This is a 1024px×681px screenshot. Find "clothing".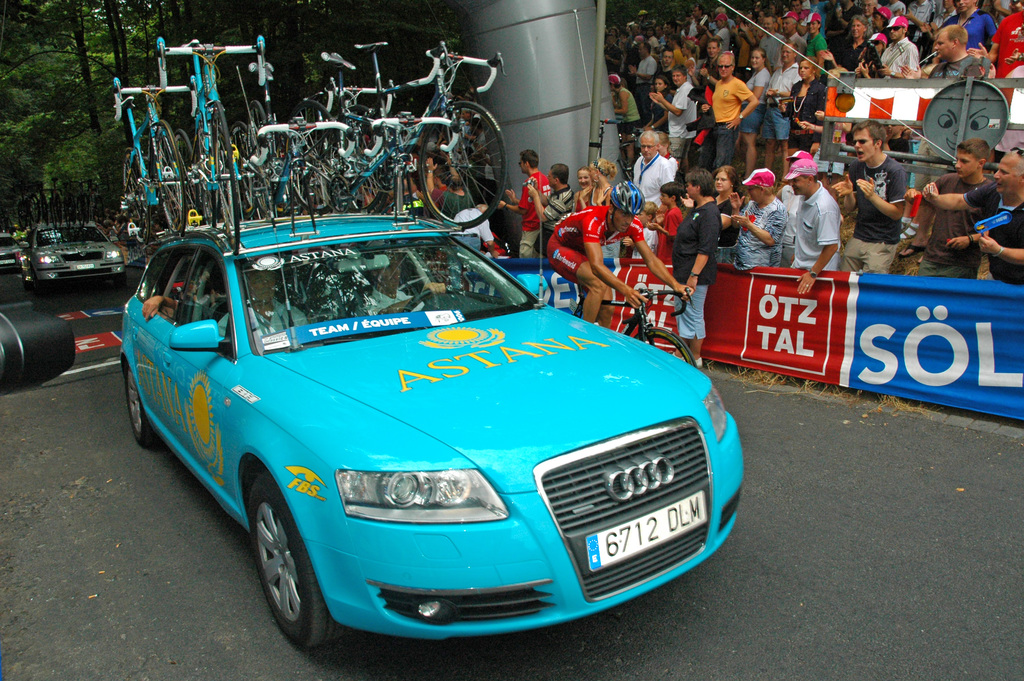
Bounding box: pyautogui.locateOnScreen(633, 52, 655, 102).
